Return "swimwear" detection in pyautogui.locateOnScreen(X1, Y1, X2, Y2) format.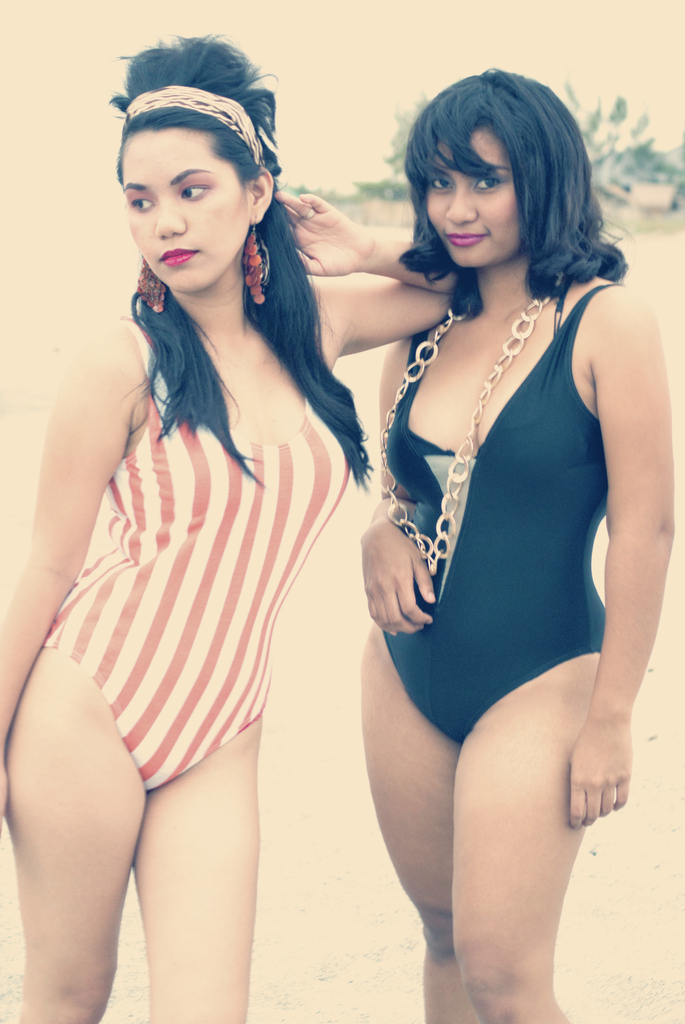
pyautogui.locateOnScreen(381, 278, 618, 743).
